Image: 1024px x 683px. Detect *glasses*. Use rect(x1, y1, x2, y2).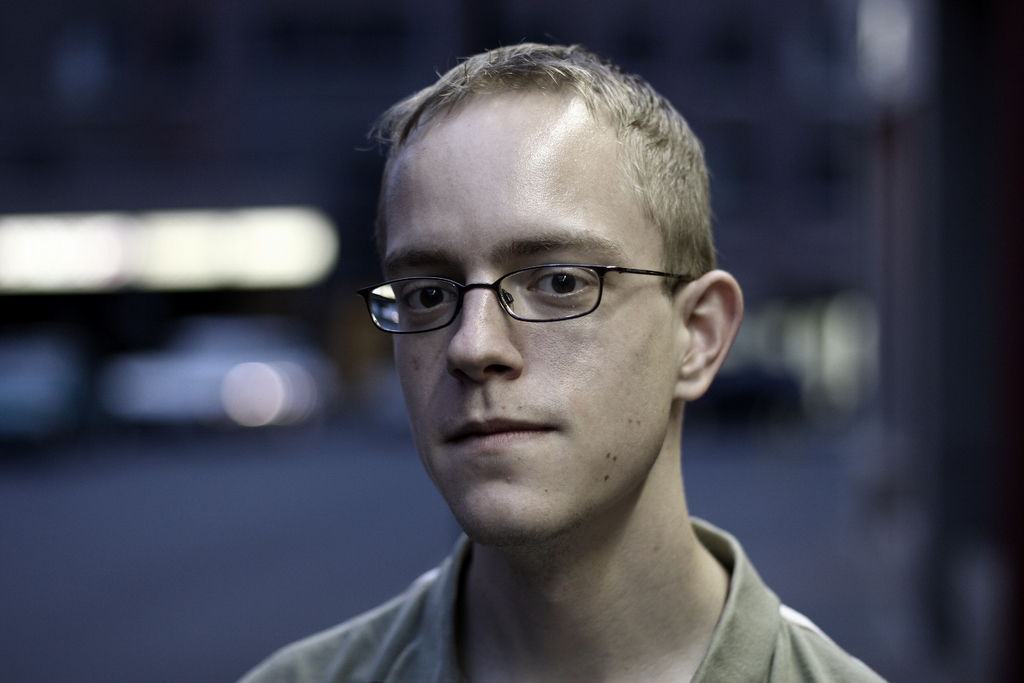
rect(358, 259, 697, 343).
